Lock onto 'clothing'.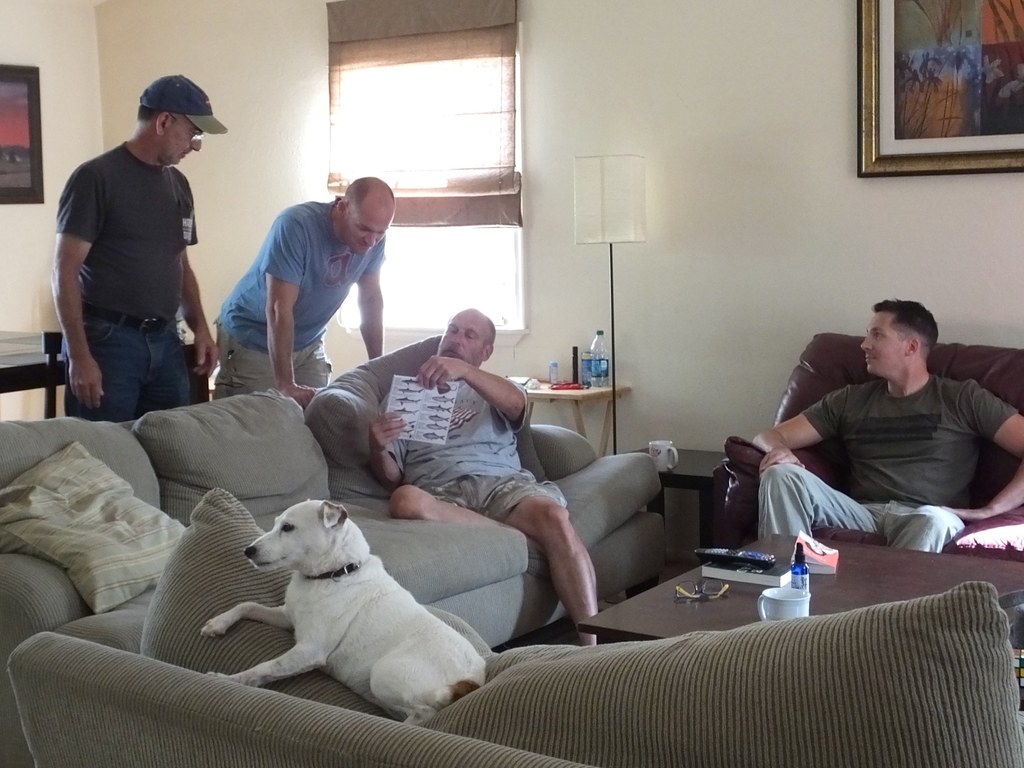
Locked: box(755, 376, 1023, 543).
